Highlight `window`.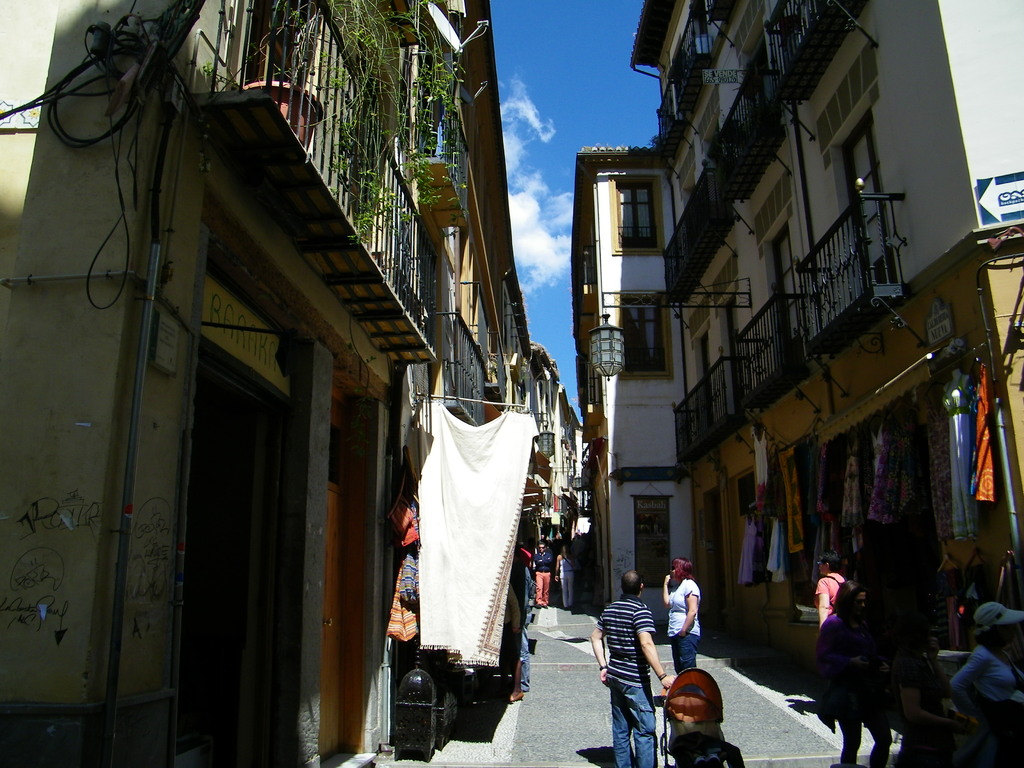
Highlighted region: select_region(610, 159, 680, 263).
